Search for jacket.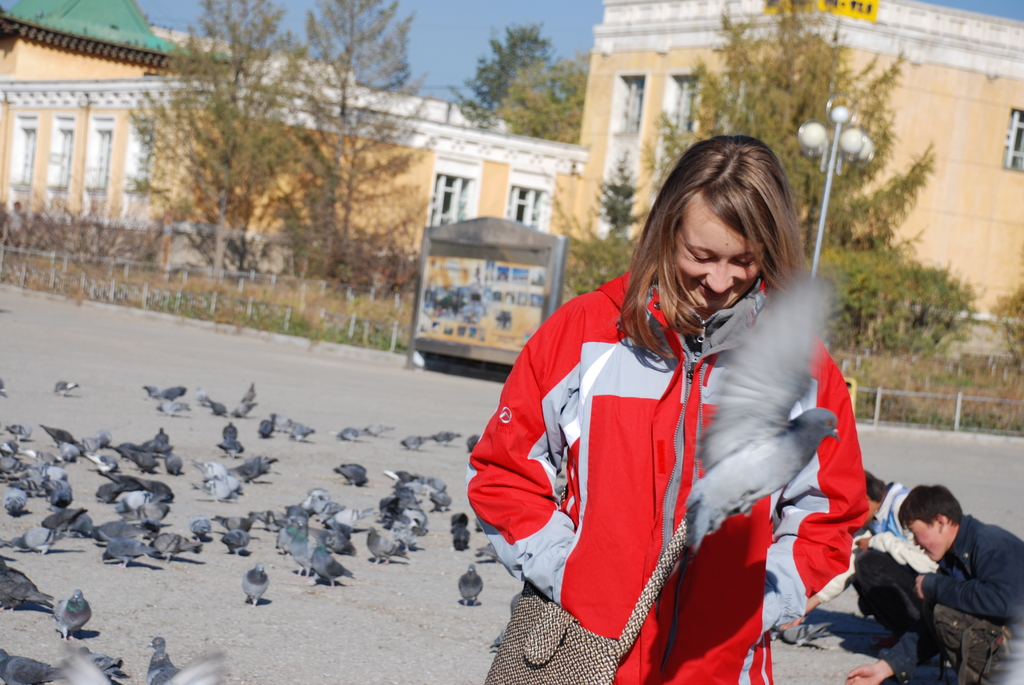
Found at [813,477,939,604].
